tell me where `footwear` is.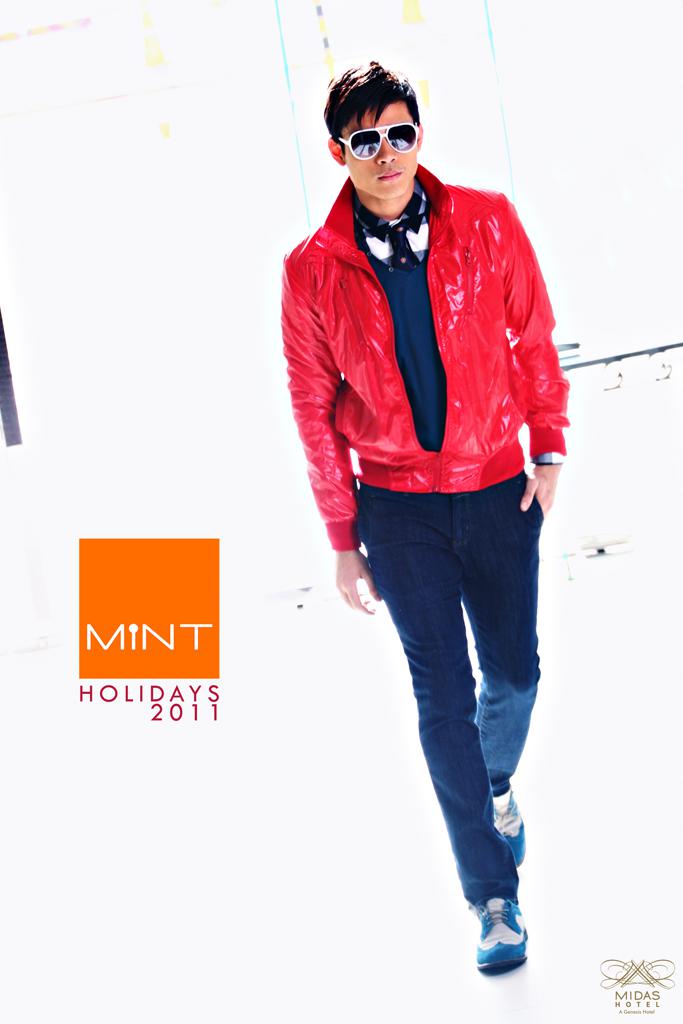
`footwear` is at detection(472, 901, 541, 984).
